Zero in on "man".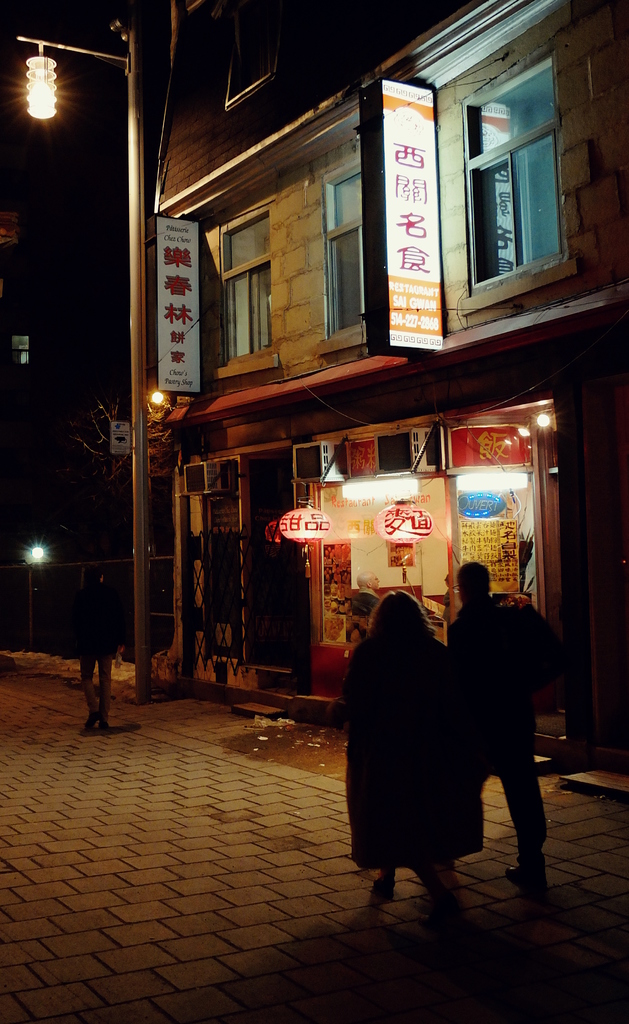
Zeroed in: rect(423, 532, 570, 923).
